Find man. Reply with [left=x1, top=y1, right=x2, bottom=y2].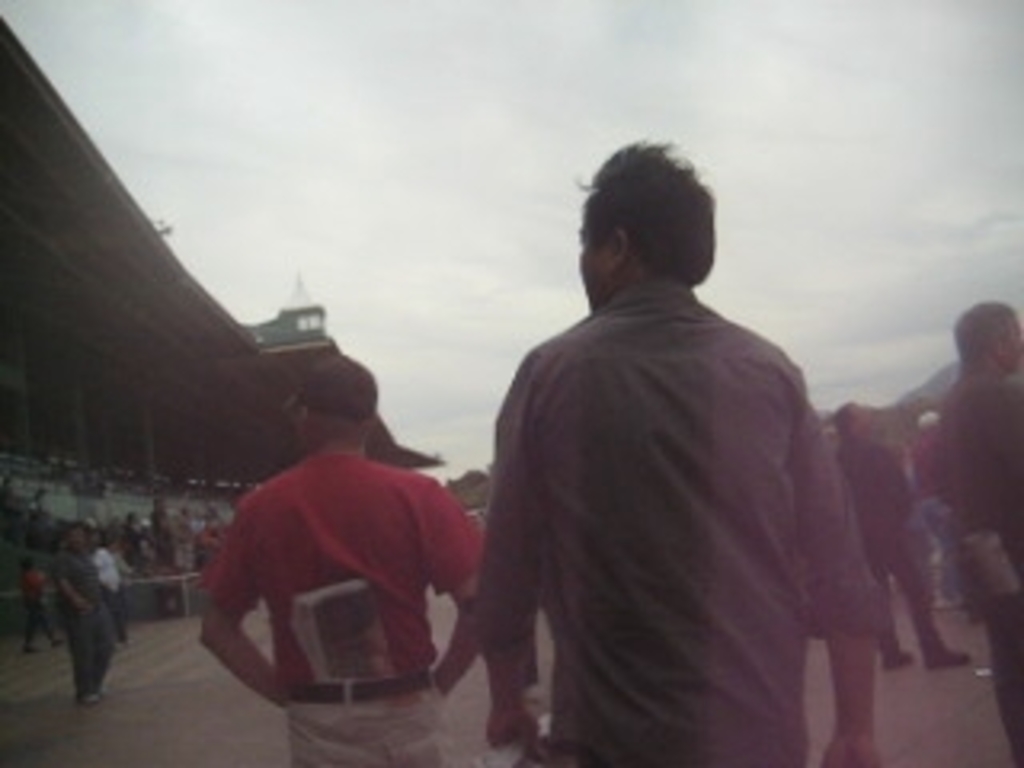
[left=448, top=138, right=915, bottom=765].
